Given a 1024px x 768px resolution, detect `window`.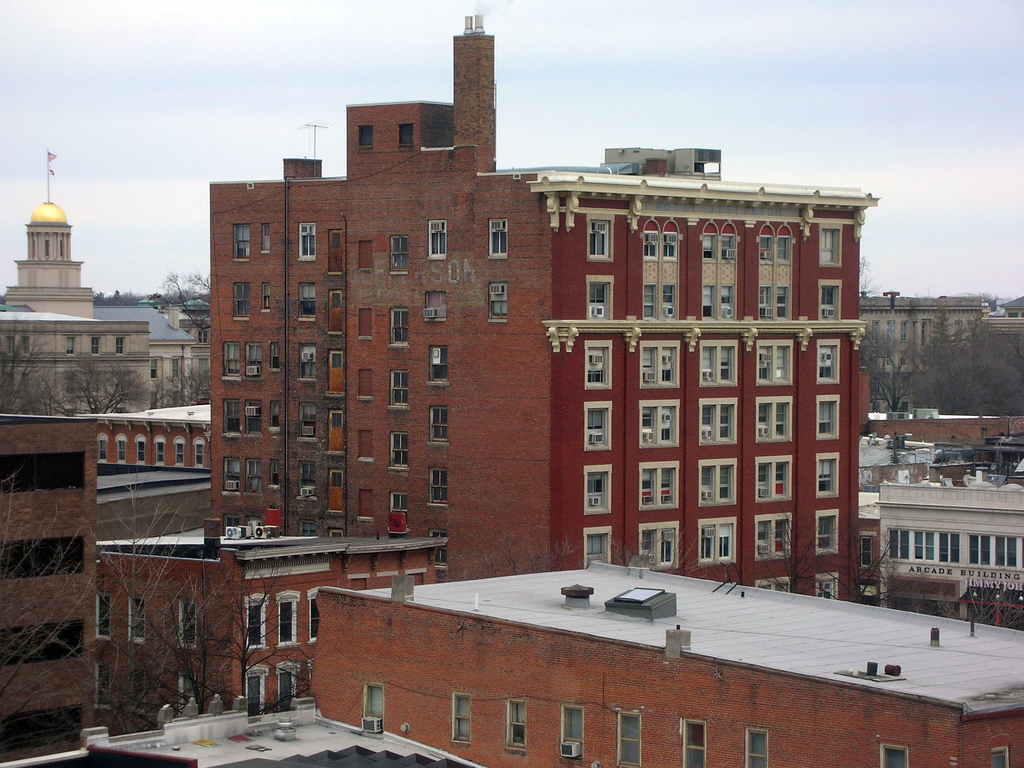
(left=296, top=343, right=314, bottom=381).
